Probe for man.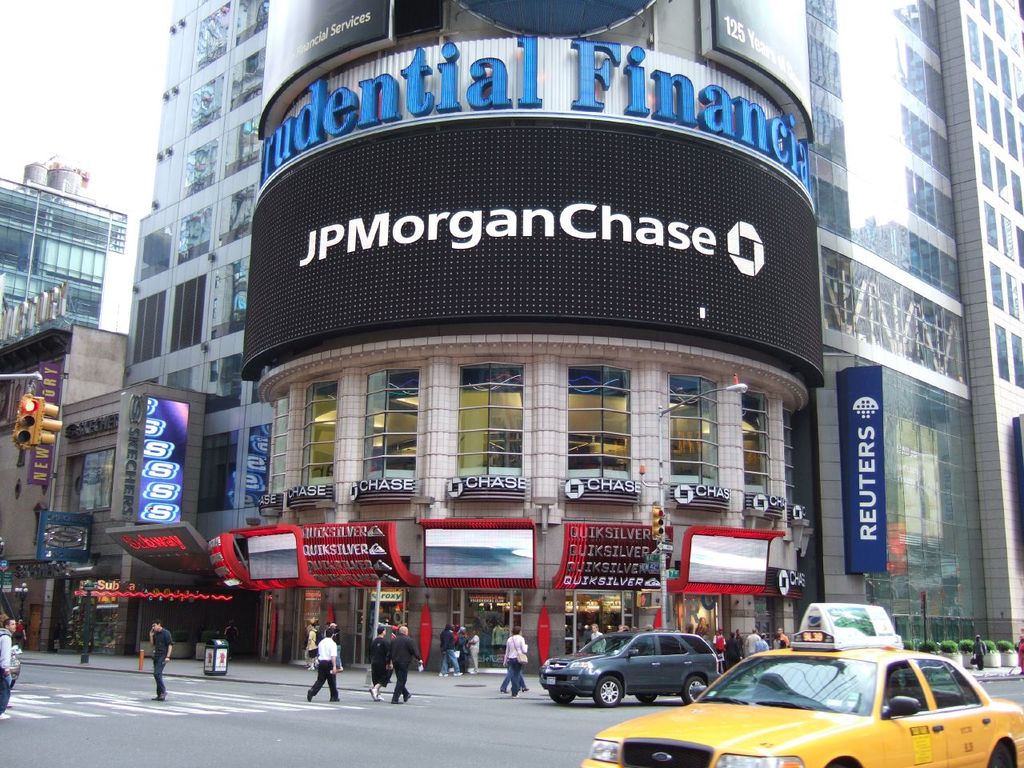
Probe result: (left=746, top=622, right=759, bottom=654).
